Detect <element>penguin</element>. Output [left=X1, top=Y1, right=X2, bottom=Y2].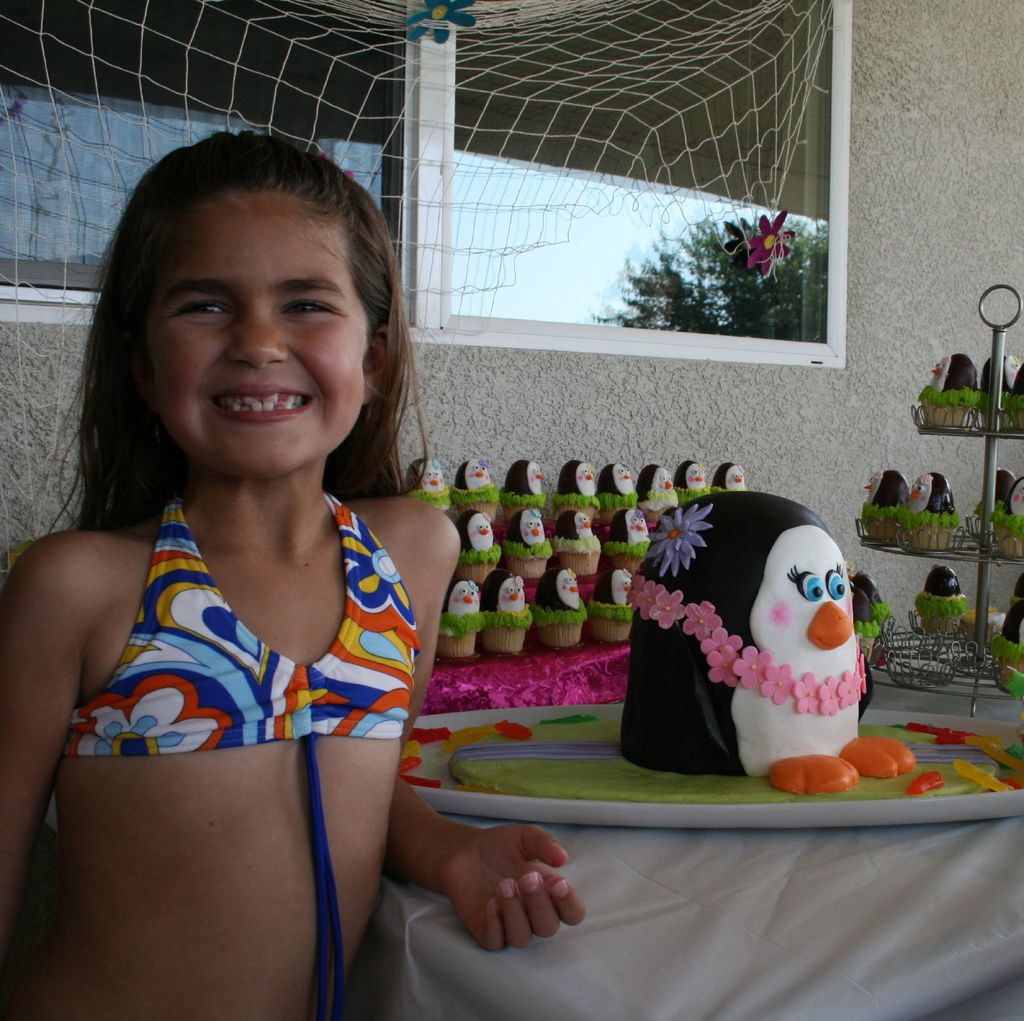
[left=641, top=465, right=681, bottom=506].
